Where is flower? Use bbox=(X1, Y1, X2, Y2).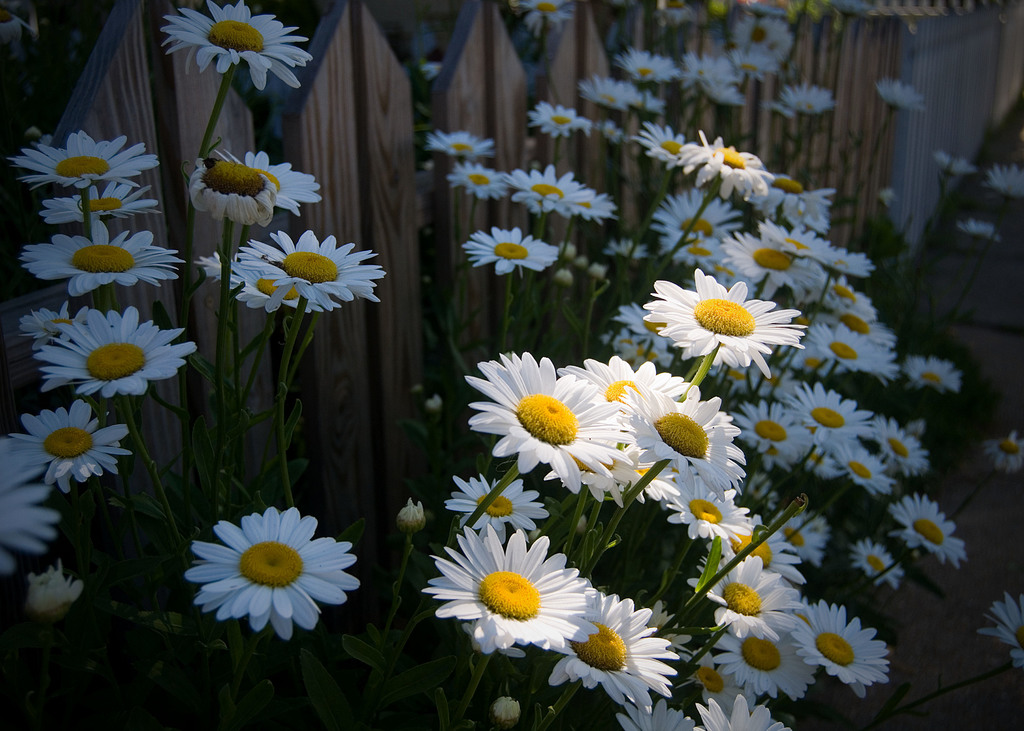
bbox=(13, 123, 158, 189).
